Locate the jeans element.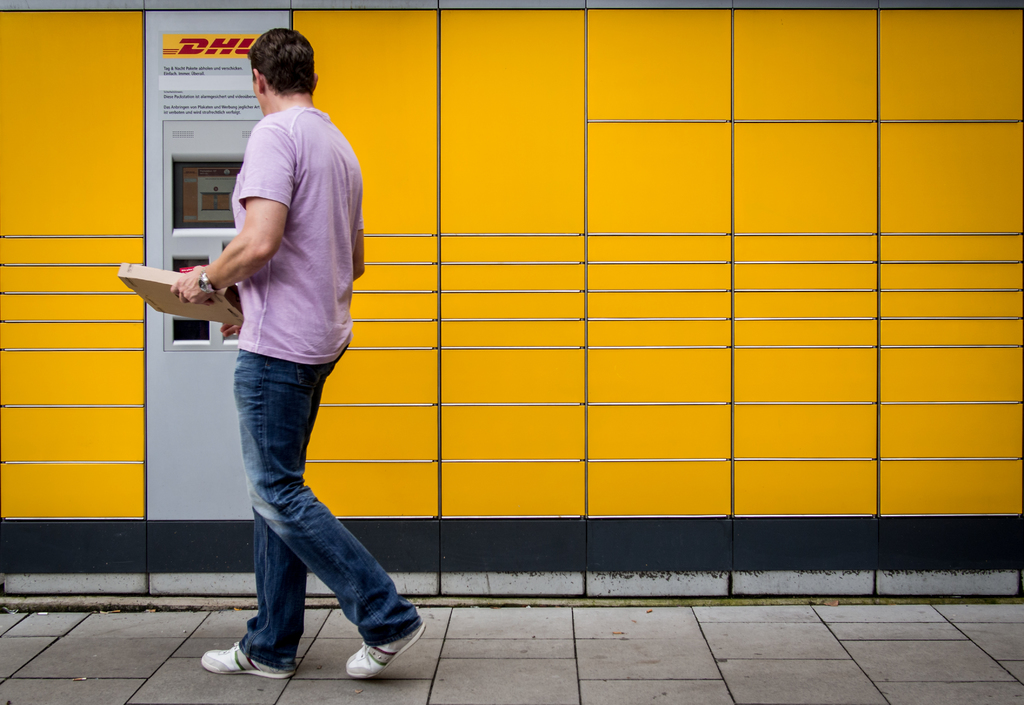
Element bbox: left=191, top=364, right=403, bottom=672.
